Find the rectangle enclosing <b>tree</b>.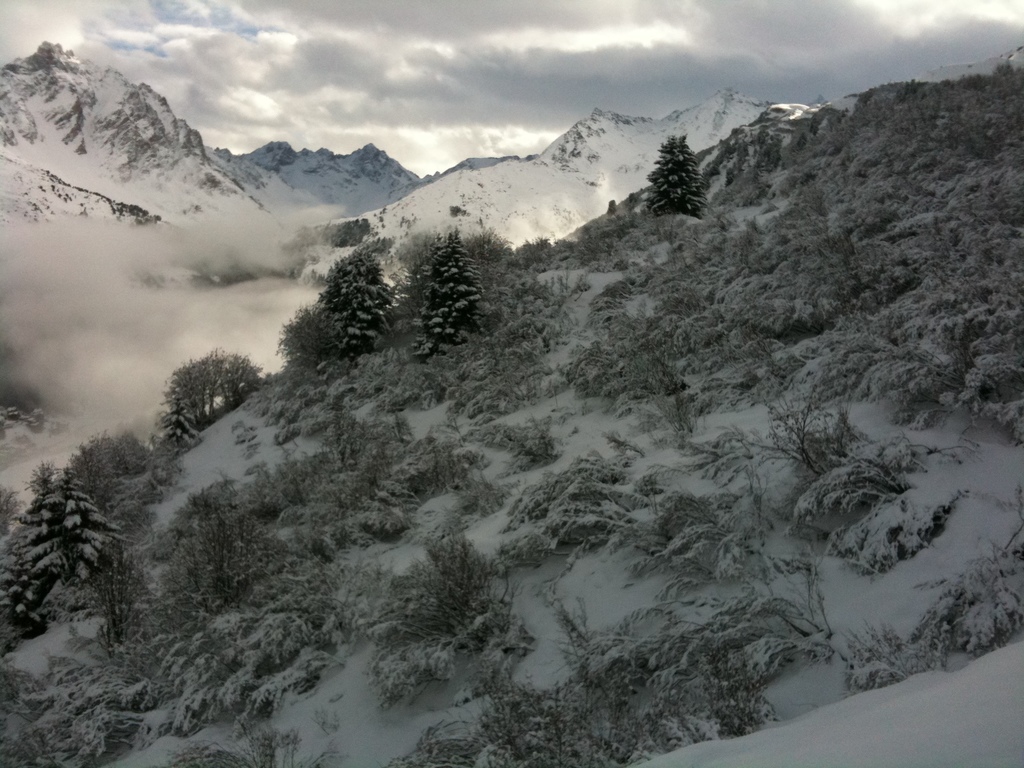
Rect(414, 223, 492, 365).
